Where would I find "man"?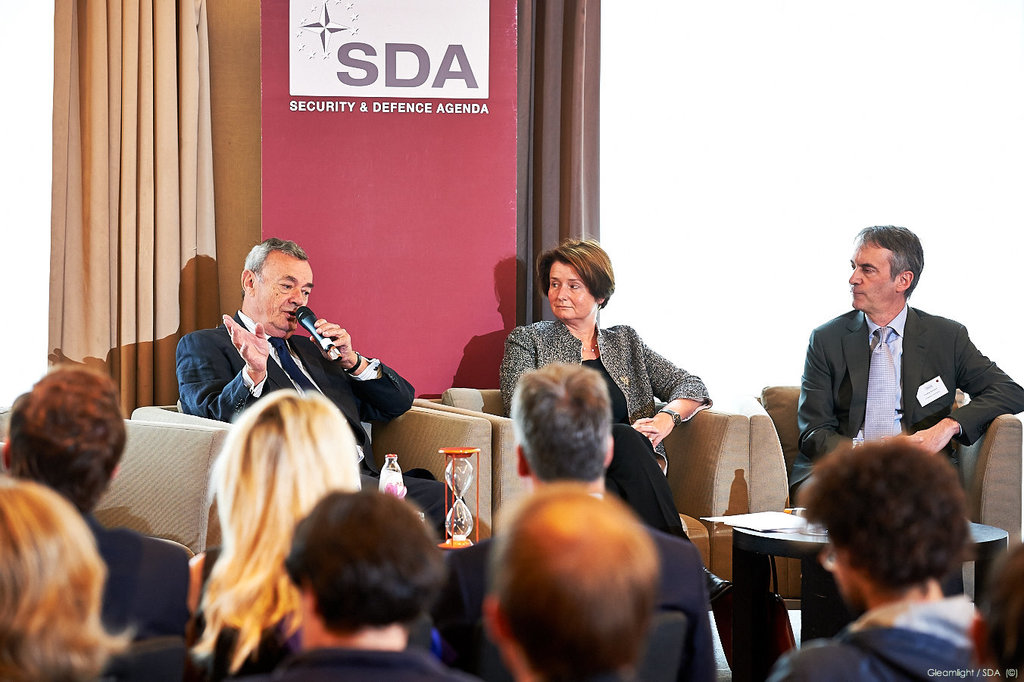
At box=[787, 239, 1001, 511].
